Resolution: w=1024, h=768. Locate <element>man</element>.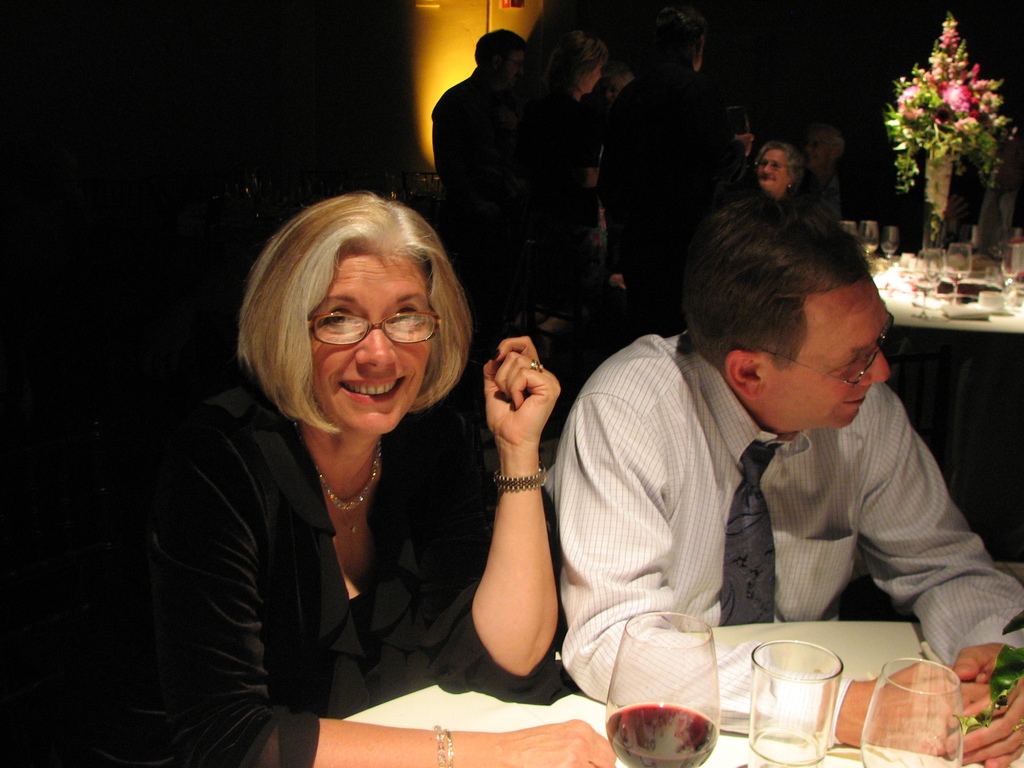
(x1=754, y1=142, x2=803, y2=202).
